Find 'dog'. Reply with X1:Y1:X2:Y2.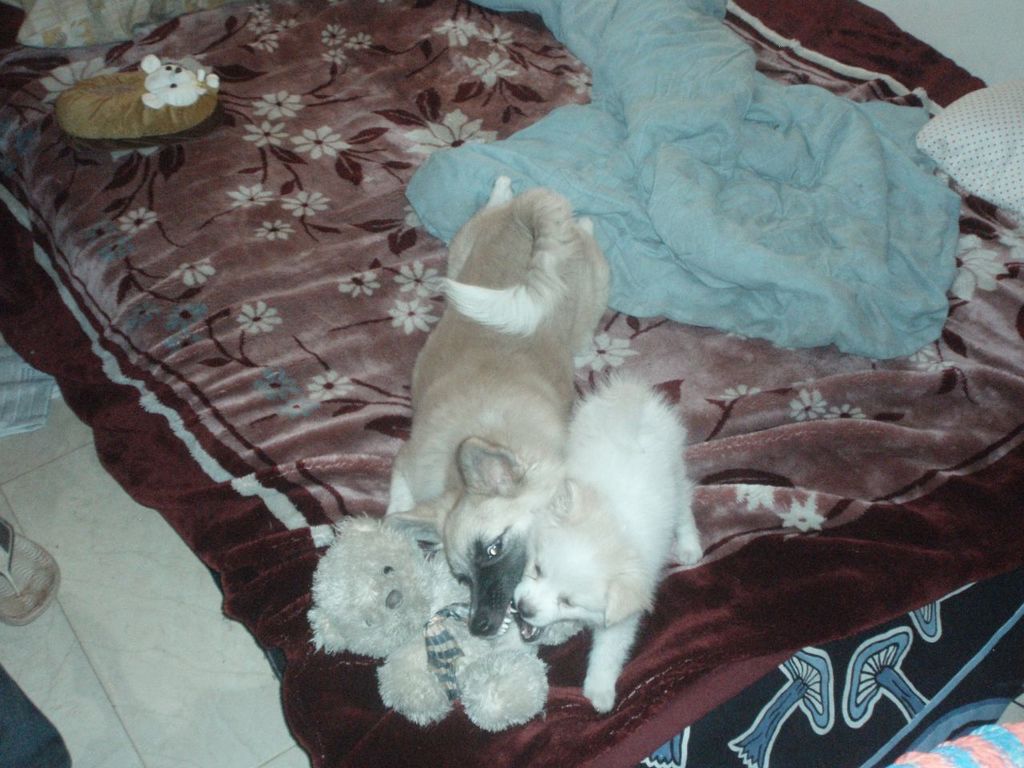
518:370:702:714.
